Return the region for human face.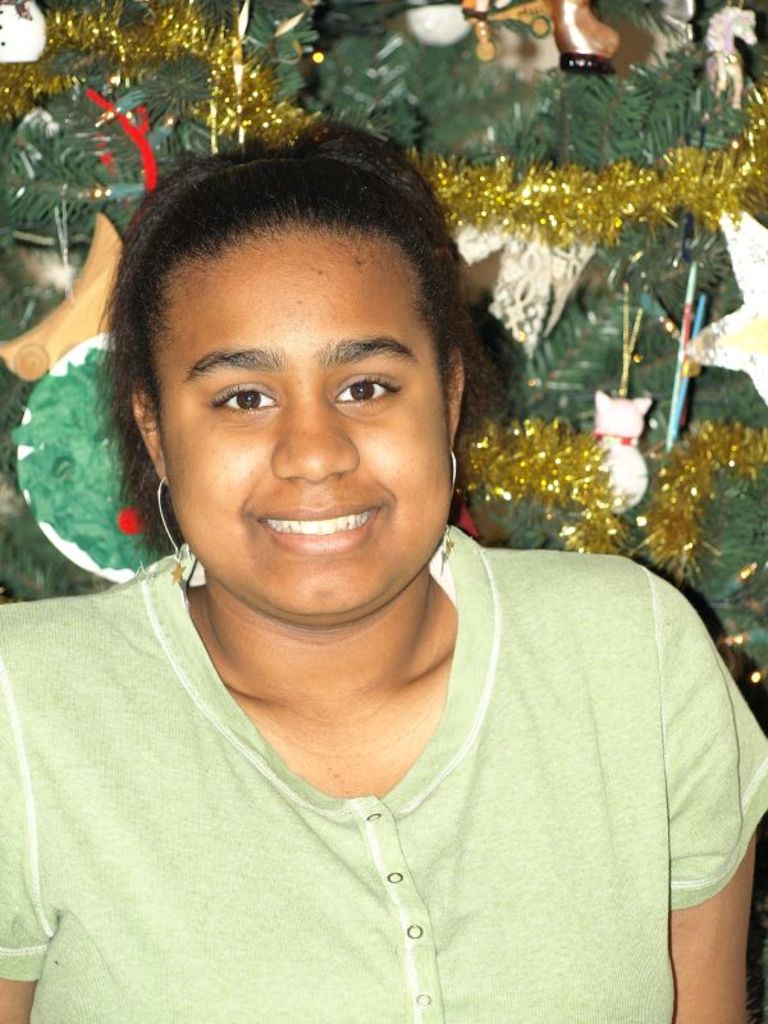
[x1=155, y1=224, x2=456, y2=626].
